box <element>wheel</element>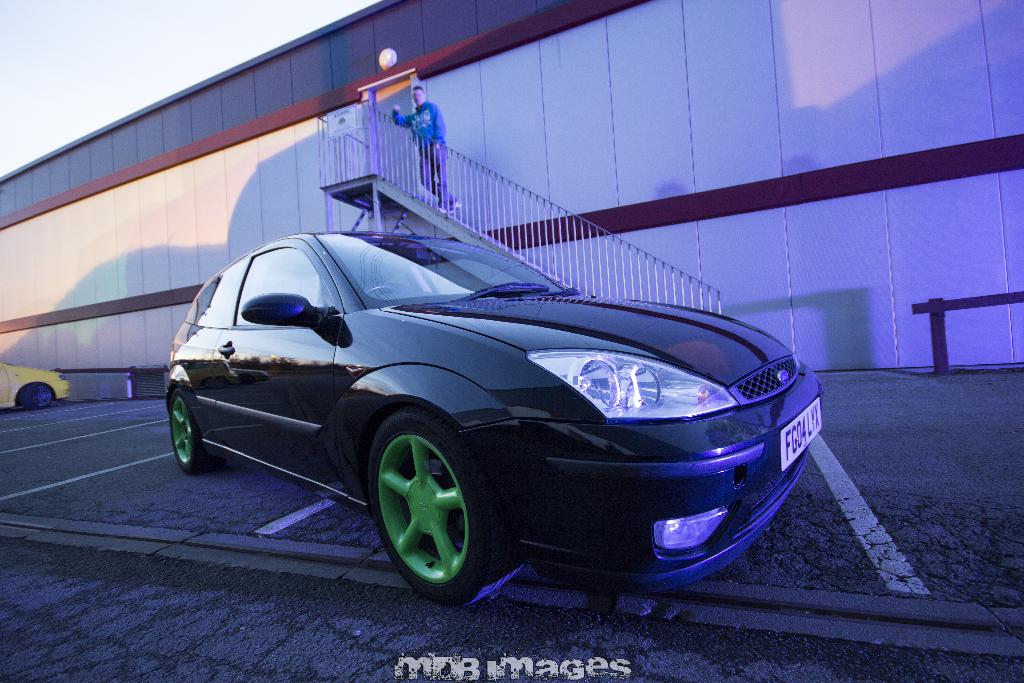
Rect(20, 383, 50, 409)
